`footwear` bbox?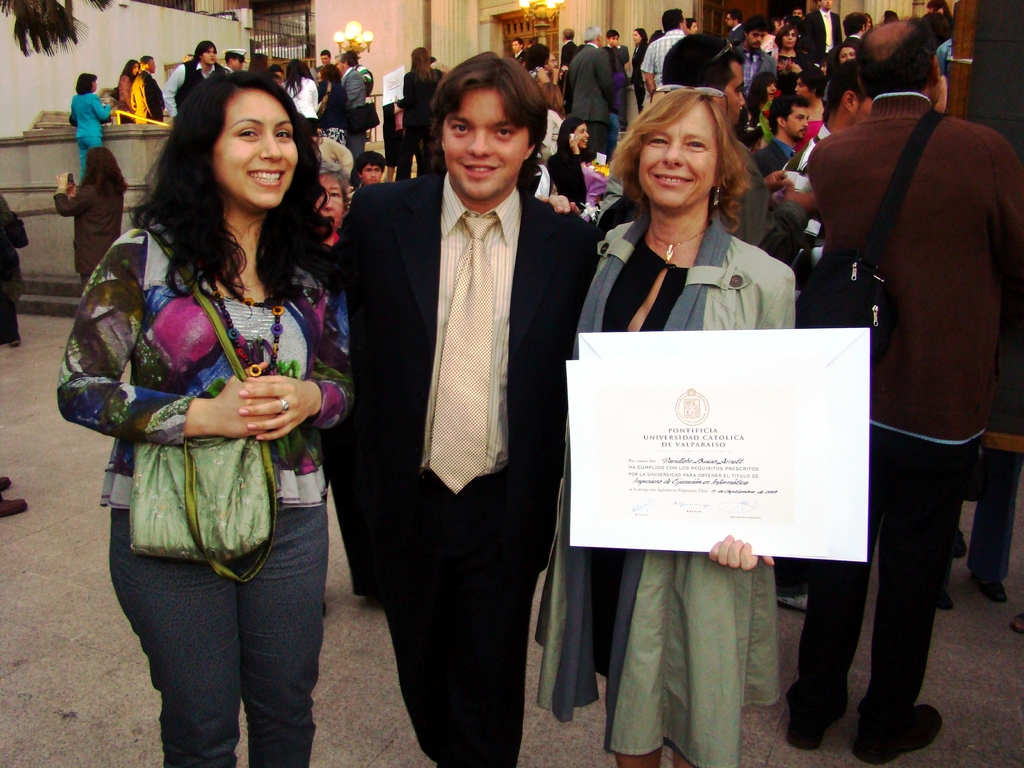
rect(792, 726, 816, 745)
